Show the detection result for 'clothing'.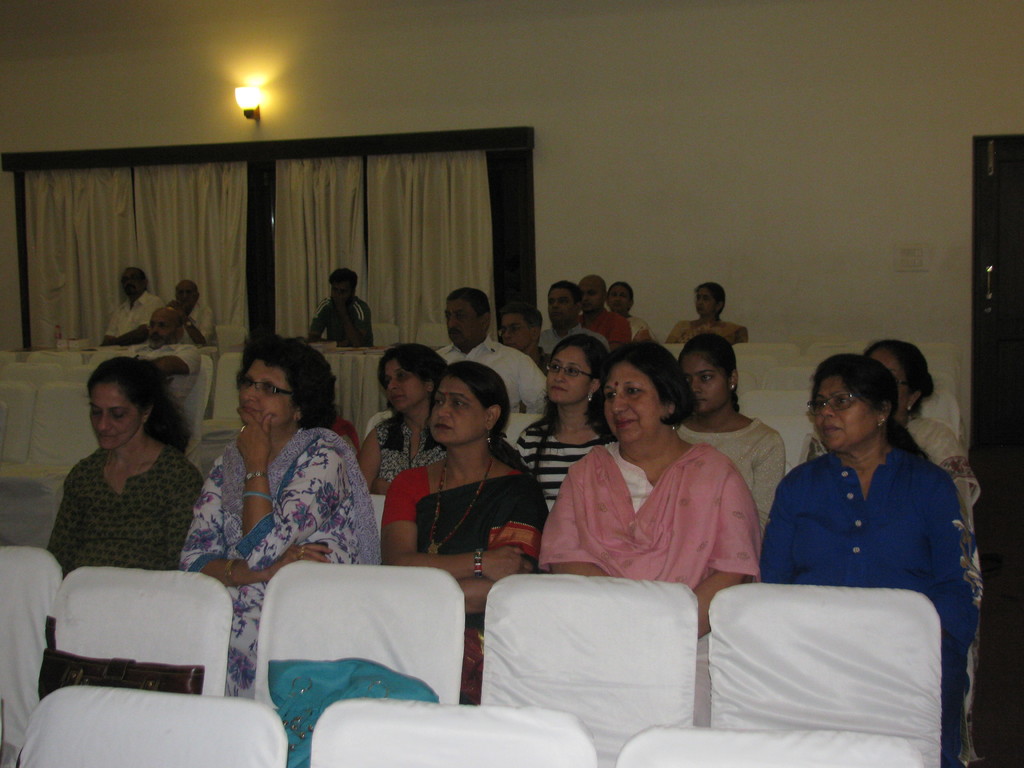
(173, 426, 379, 708).
